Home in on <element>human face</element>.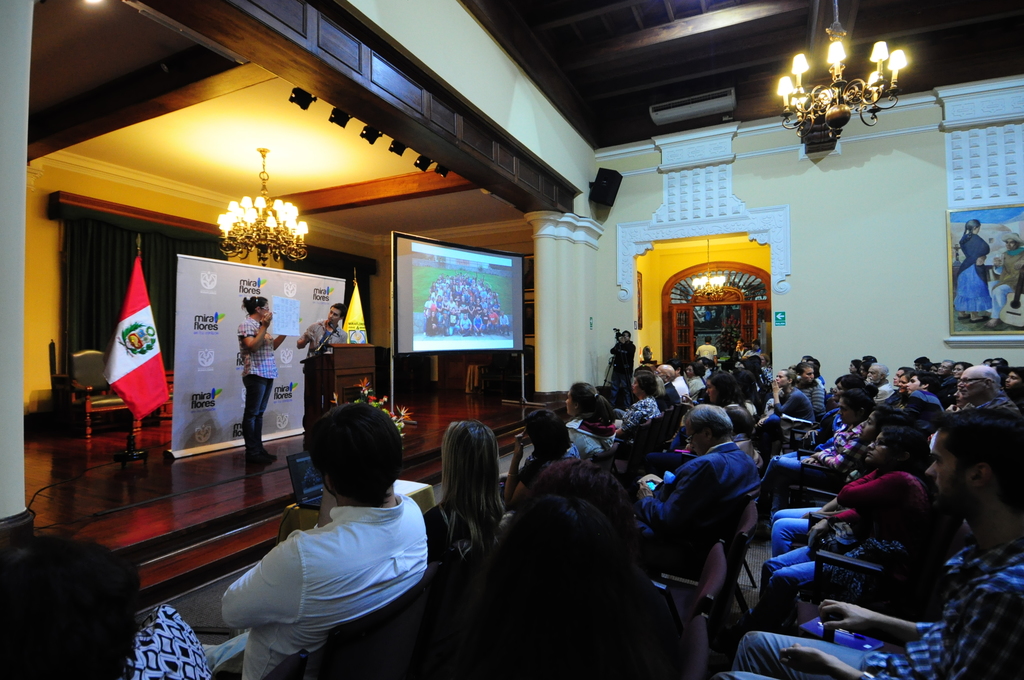
Homed in at left=804, top=368, right=813, bottom=385.
